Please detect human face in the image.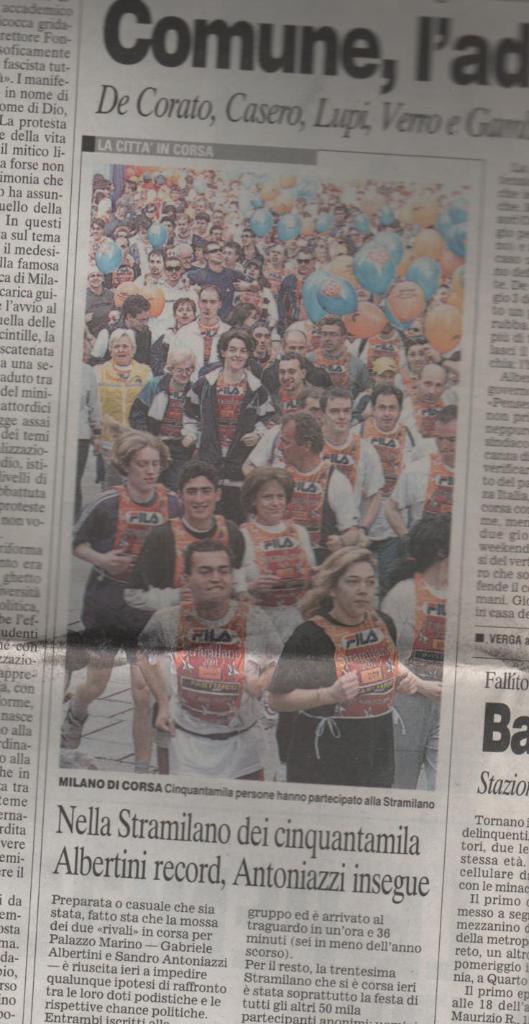
[204, 244, 221, 268].
